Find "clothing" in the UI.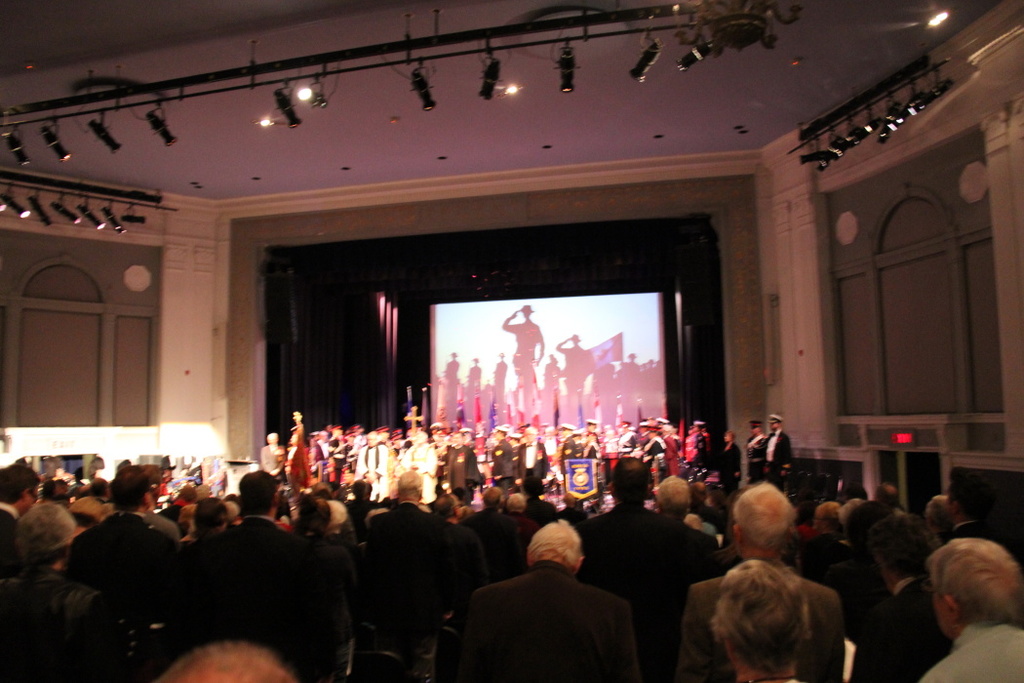
UI element at detection(0, 503, 36, 581).
